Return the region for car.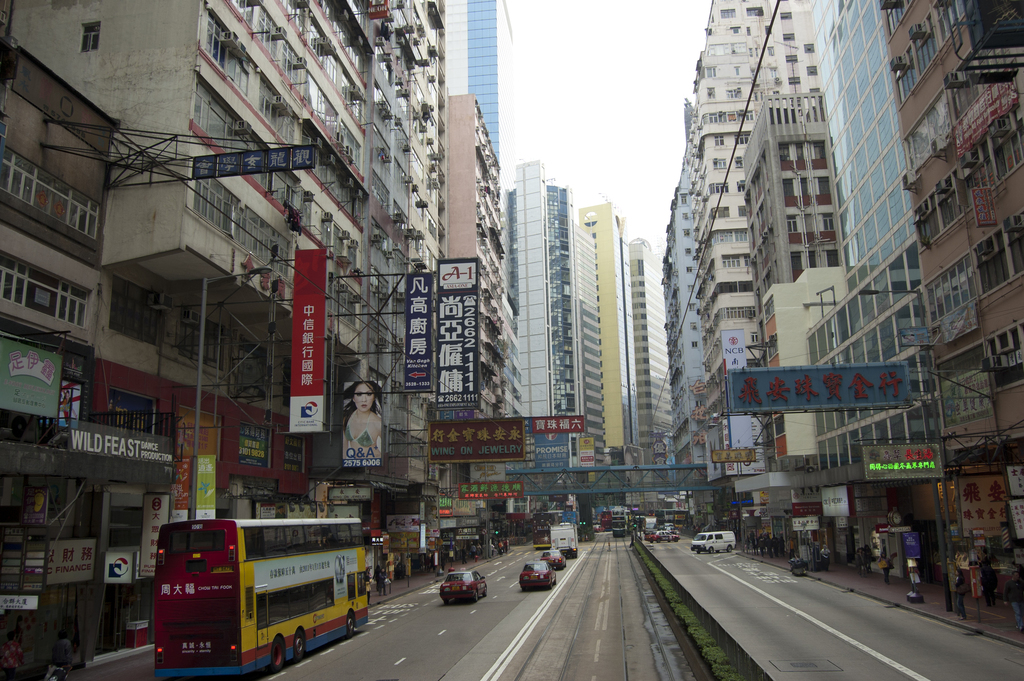
<box>541,550,567,570</box>.
